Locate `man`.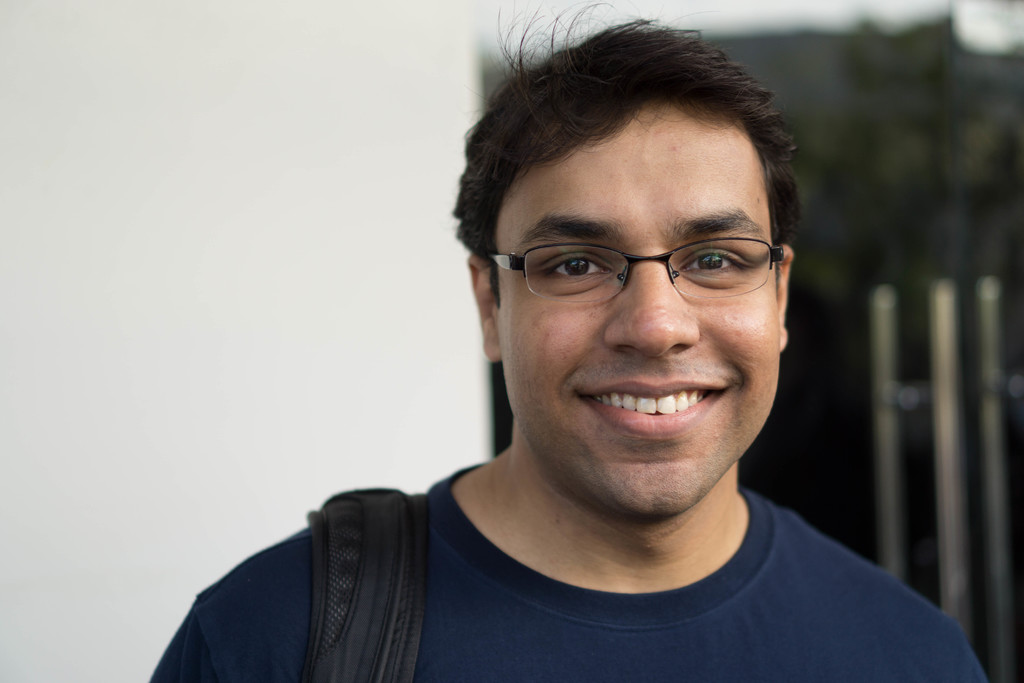
Bounding box: locate(165, 42, 994, 682).
